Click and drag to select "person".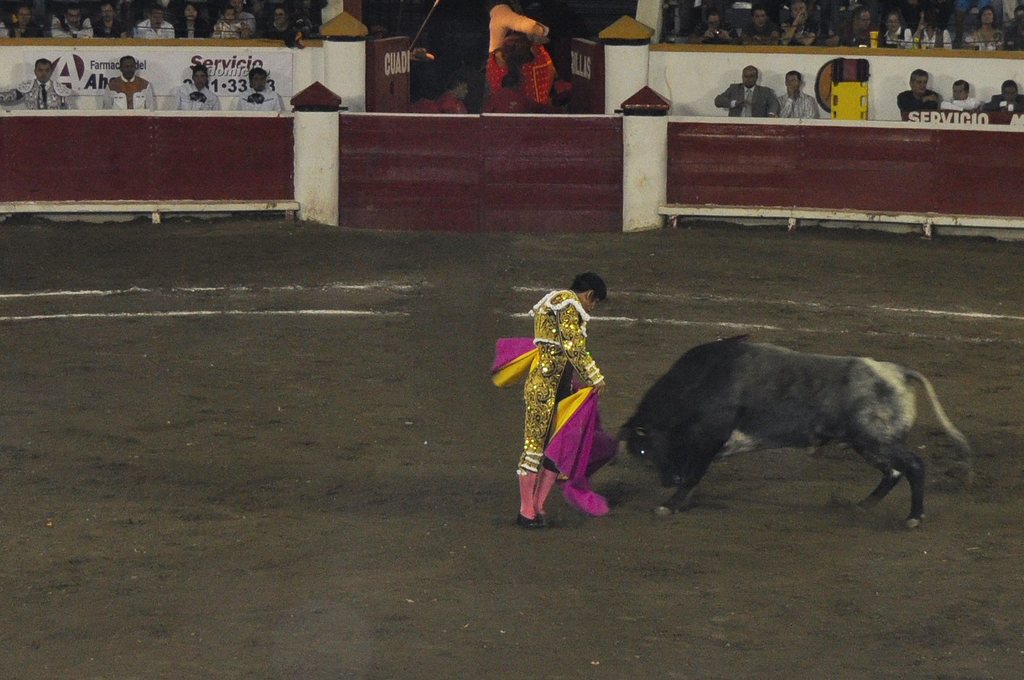
Selection: x1=515 y1=258 x2=625 y2=528.
